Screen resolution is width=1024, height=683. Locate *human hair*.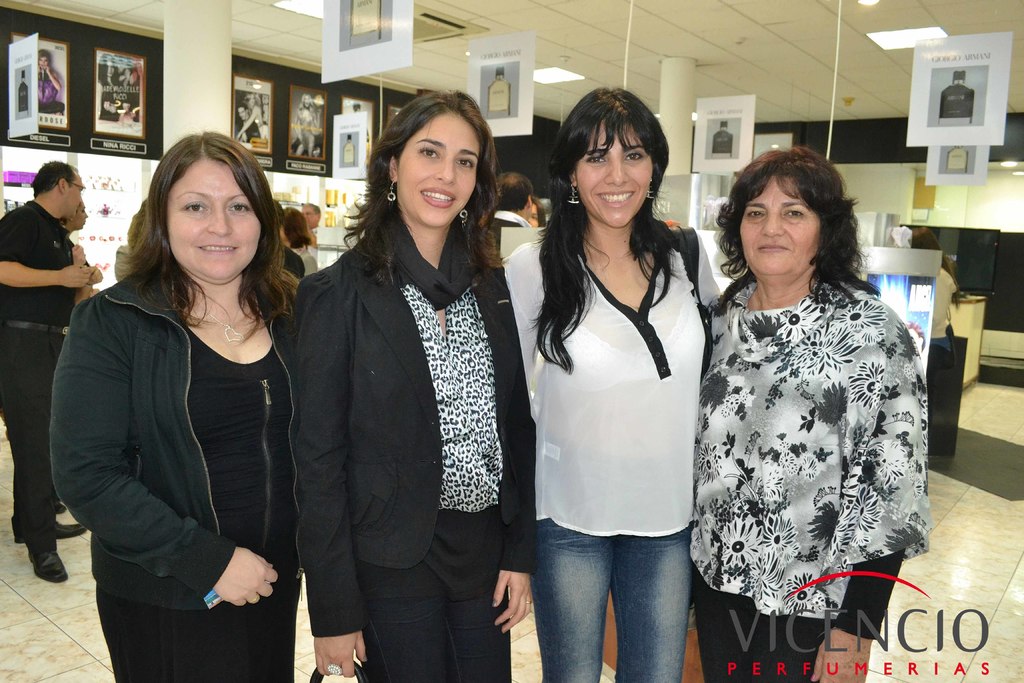
282/203/315/252.
